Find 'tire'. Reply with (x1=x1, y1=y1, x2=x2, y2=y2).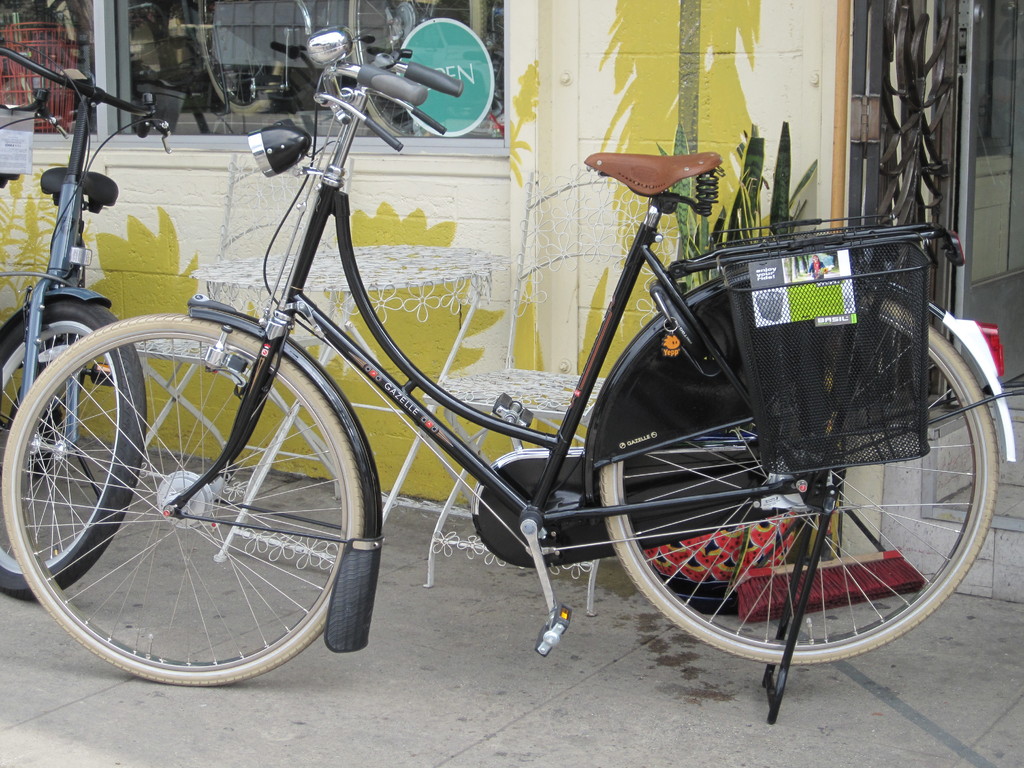
(x1=591, y1=265, x2=1003, y2=669).
